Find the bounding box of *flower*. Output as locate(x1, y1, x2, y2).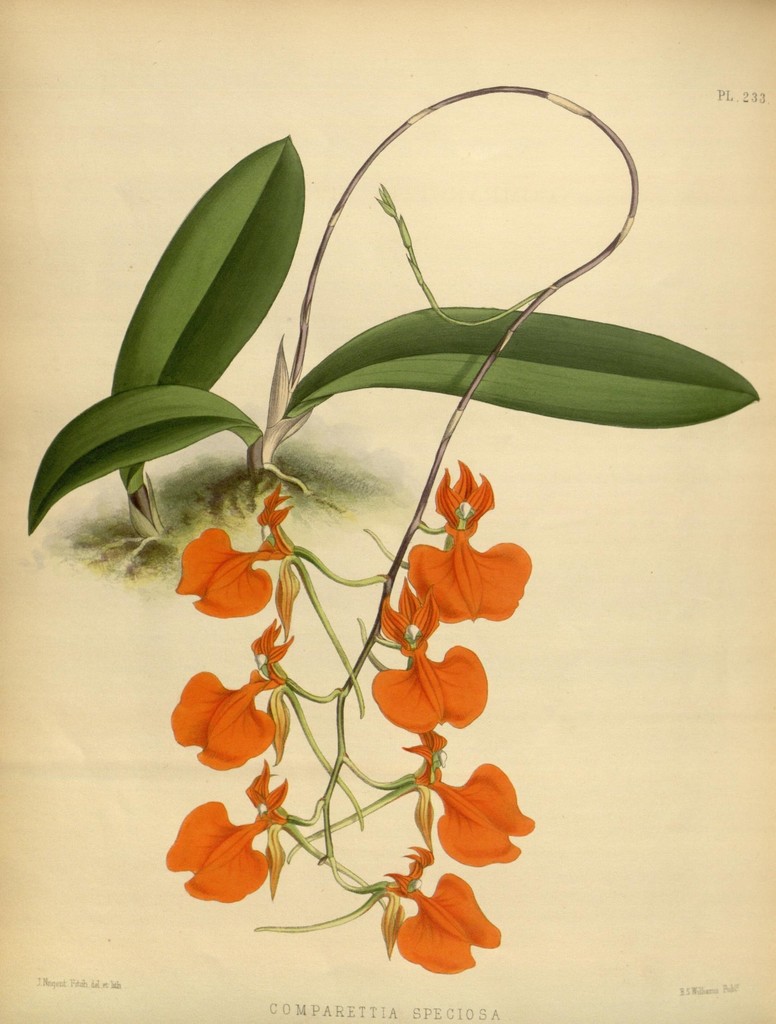
locate(168, 669, 270, 776).
